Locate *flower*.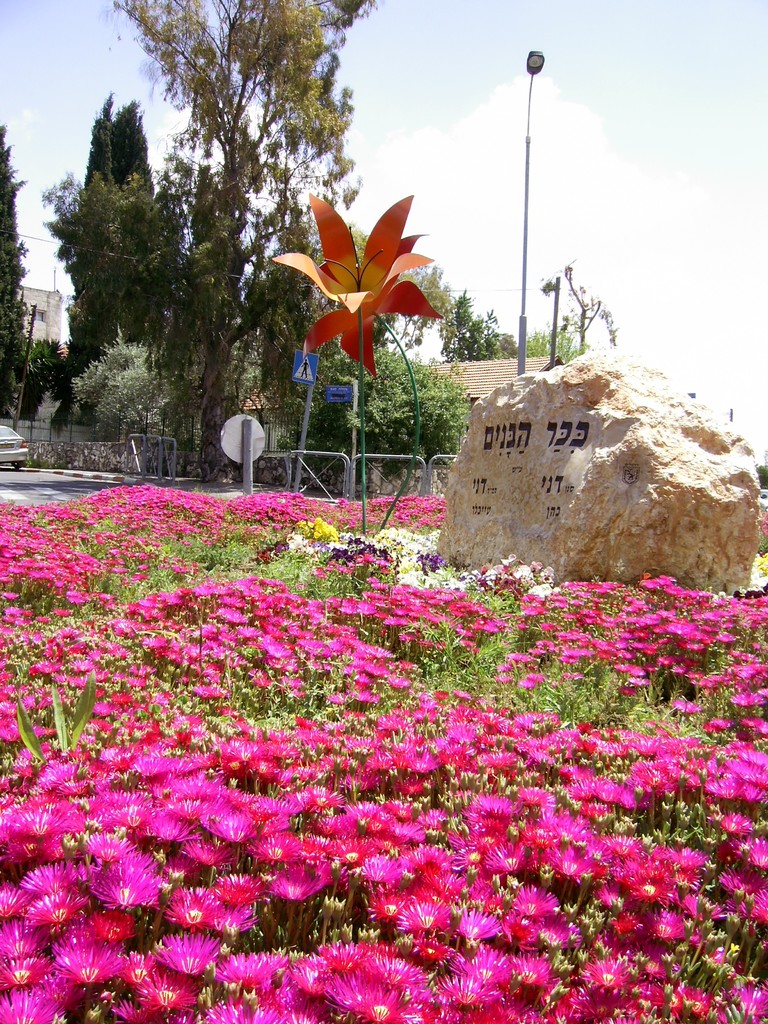
Bounding box: (x1=271, y1=179, x2=453, y2=356).
